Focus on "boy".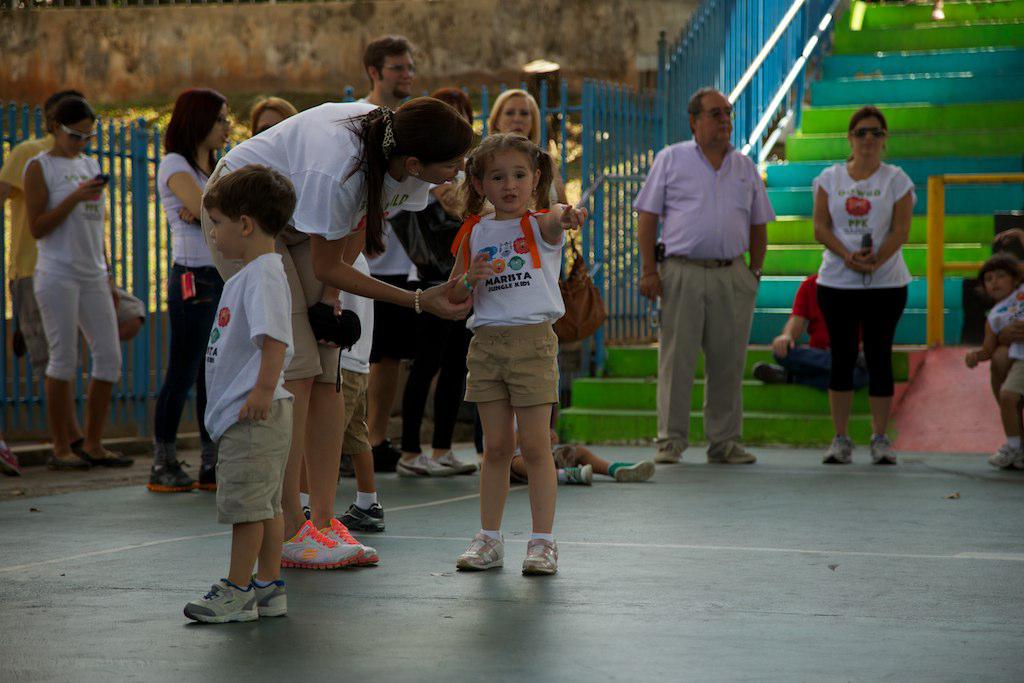
Focused at bbox=(183, 165, 327, 626).
